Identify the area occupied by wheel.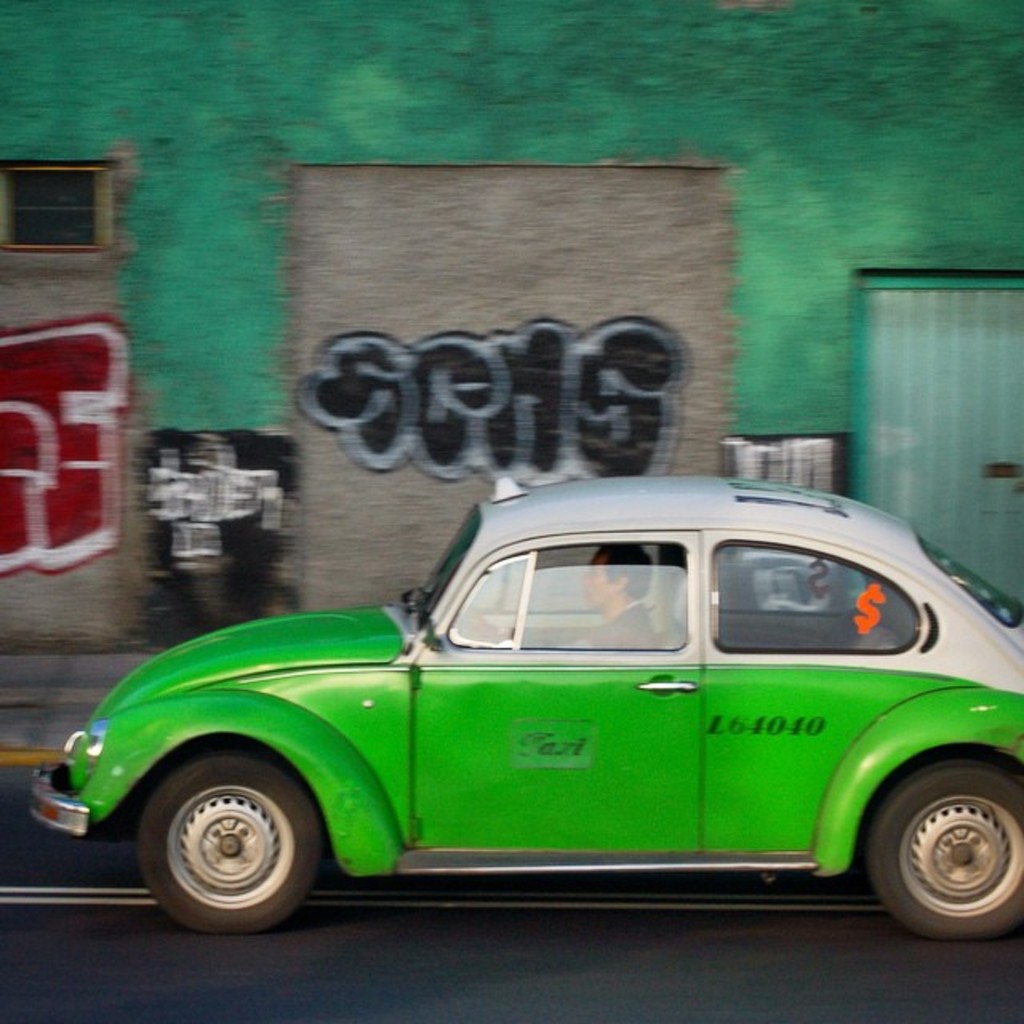
Area: 861,762,1022,954.
